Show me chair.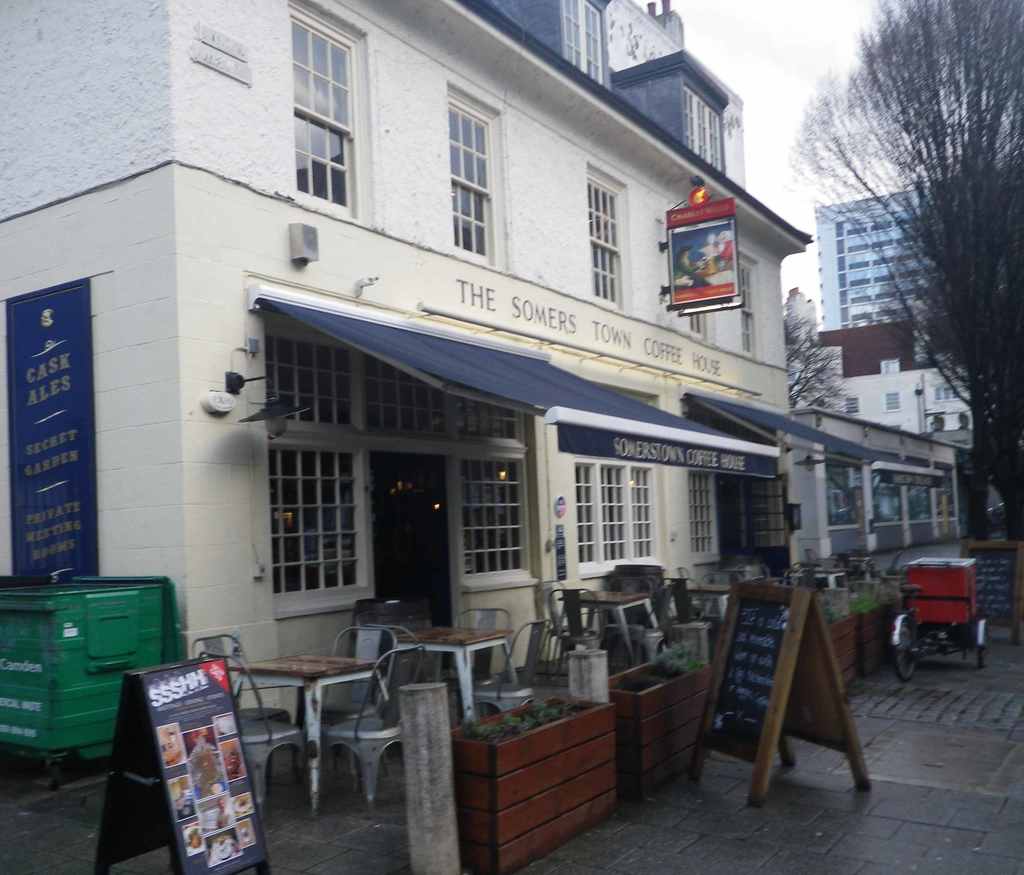
chair is here: [left=671, top=575, right=714, bottom=638].
